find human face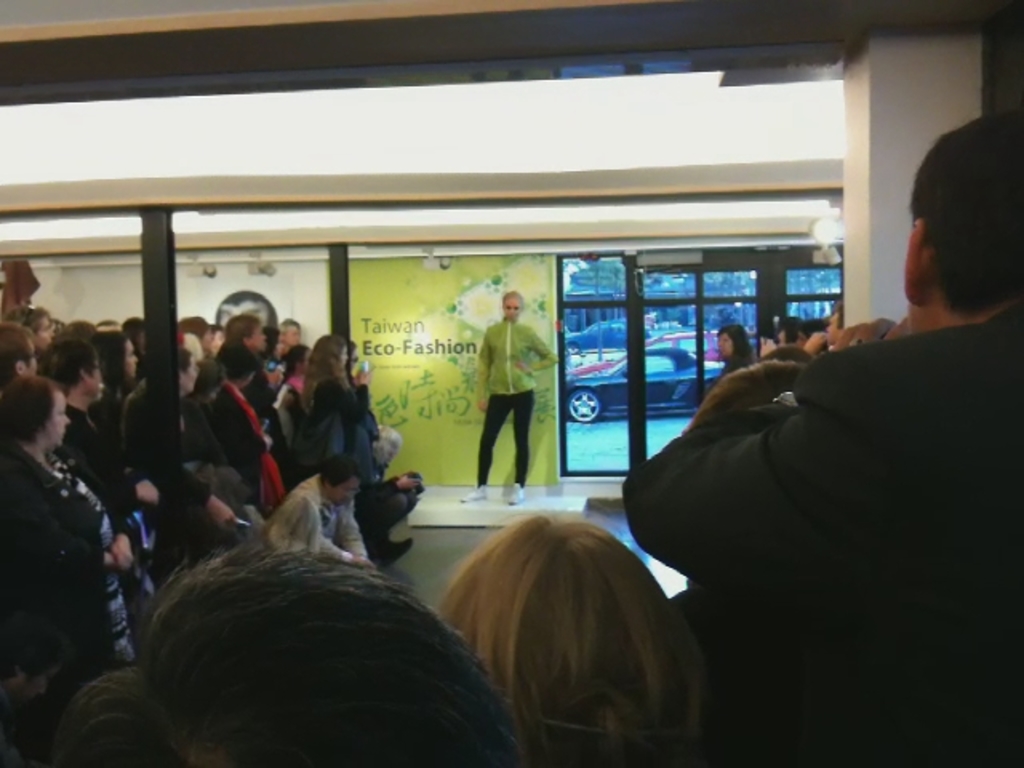
328, 475, 358, 507
